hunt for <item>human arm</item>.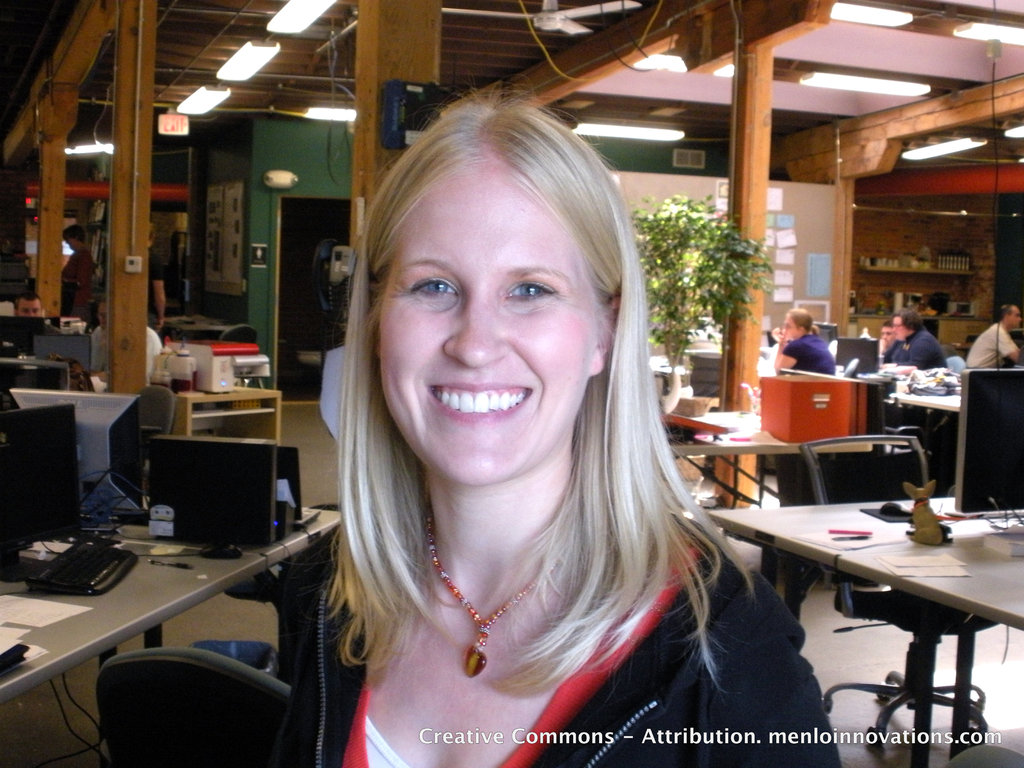
Hunted down at BBox(995, 325, 1020, 365).
